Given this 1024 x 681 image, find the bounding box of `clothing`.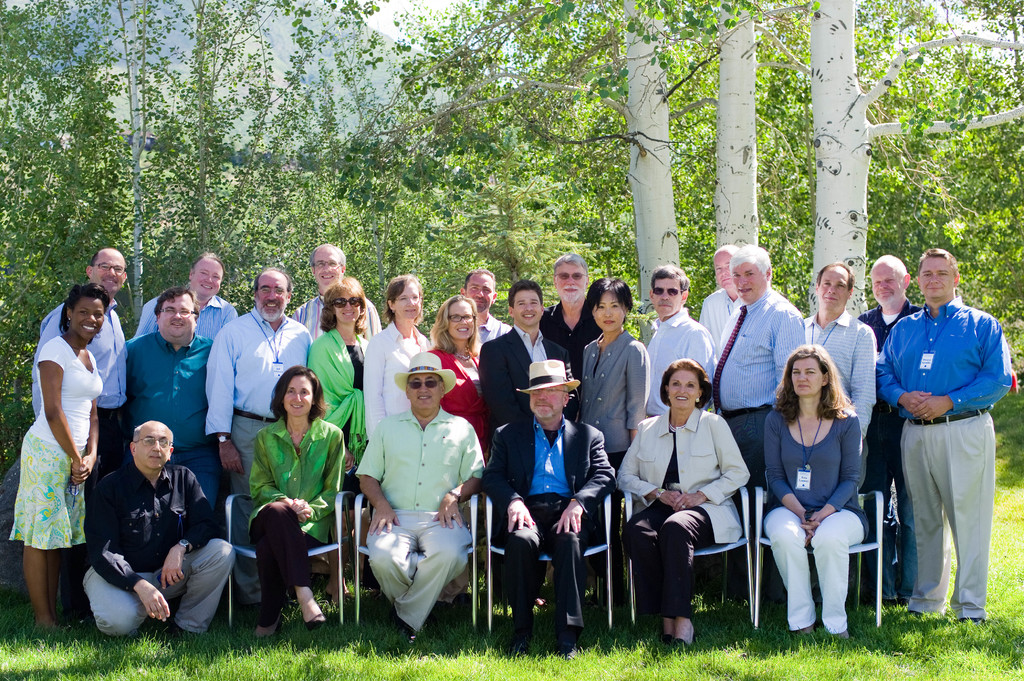
detection(138, 289, 259, 346).
